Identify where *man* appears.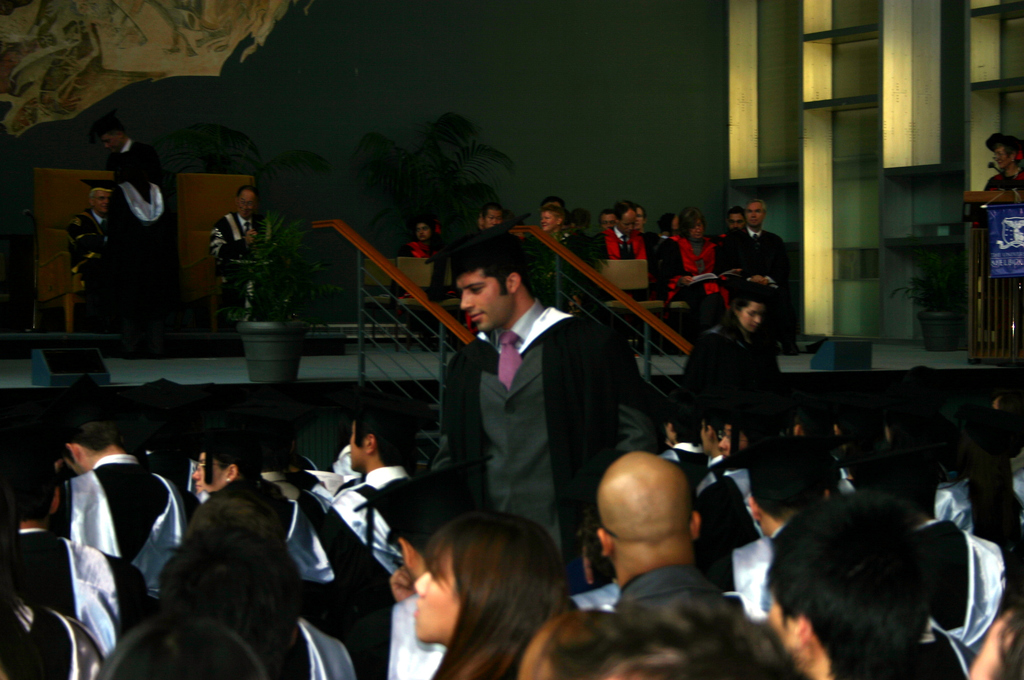
Appears at bbox=(67, 188, 108, 295).
